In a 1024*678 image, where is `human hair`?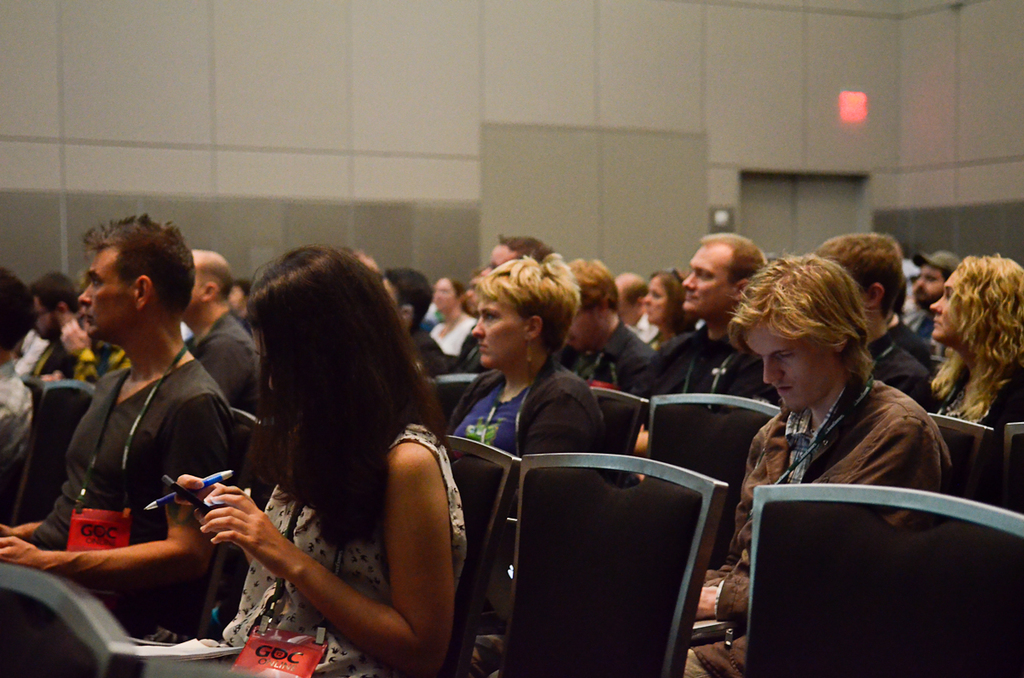
[238, 250, 431, 563].
